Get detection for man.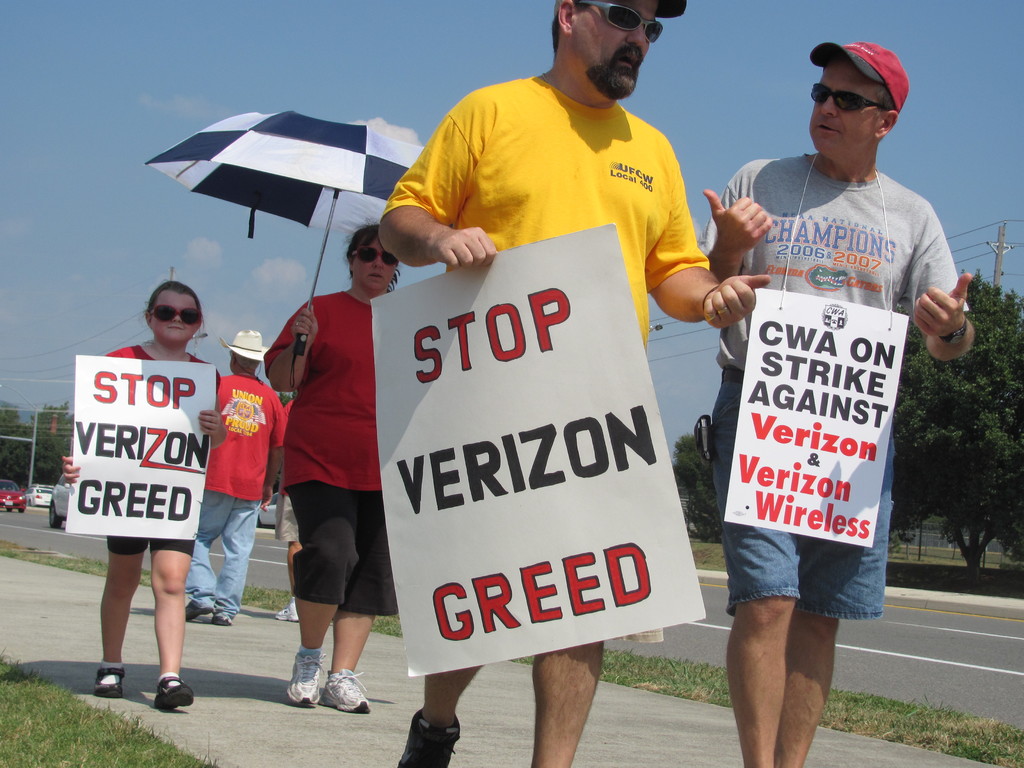
Detection: {"left": 376, "top": 0, "right": 772, "bottom": 767}.
